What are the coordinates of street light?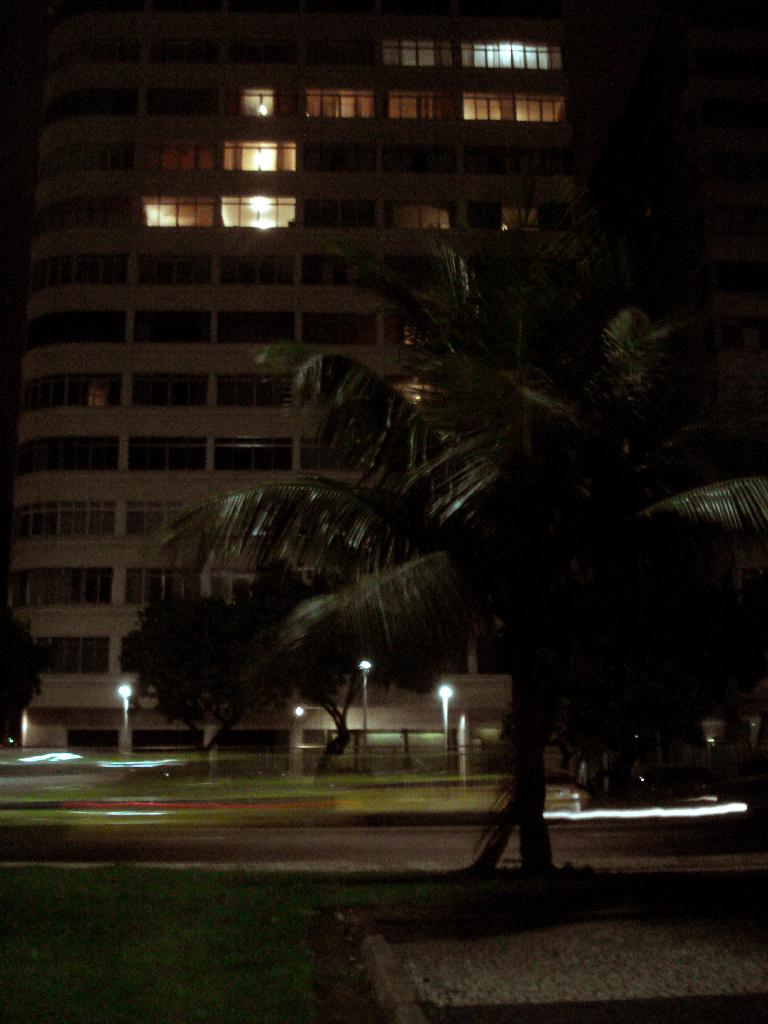
Rect(116, 673, 140, 756).
